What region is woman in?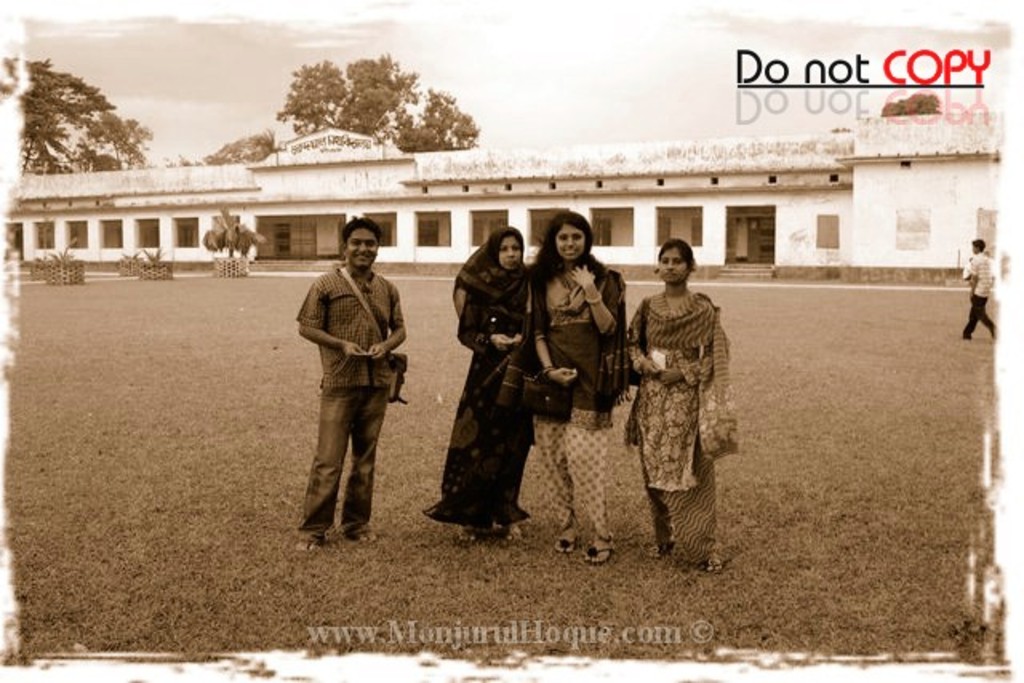
l=621, t=234, r=731, b=573.
